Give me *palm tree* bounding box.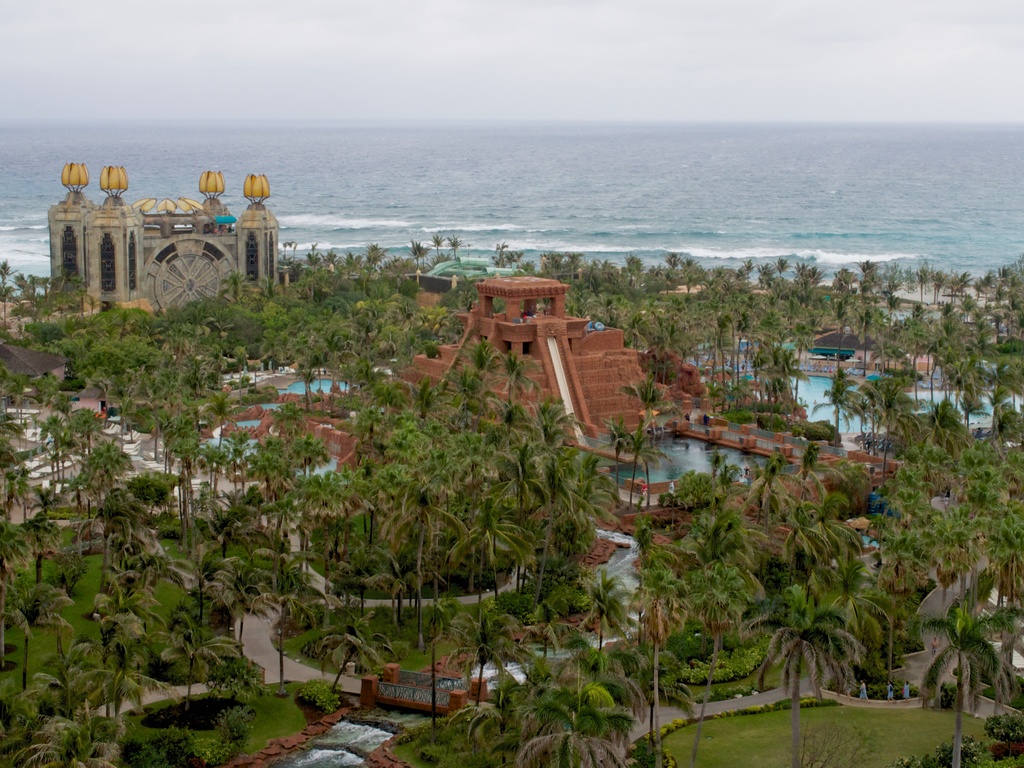
detection(380, 407, 433, 454).
